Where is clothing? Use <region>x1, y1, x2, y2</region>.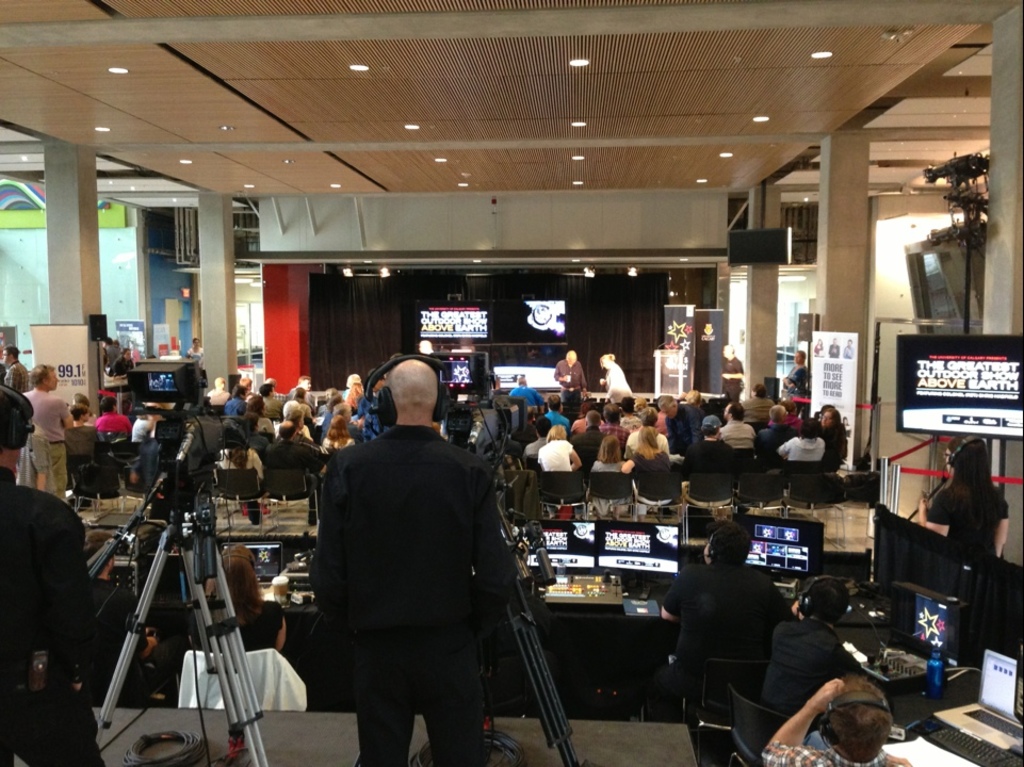
<region>775, 434, 827, 457</region>.
